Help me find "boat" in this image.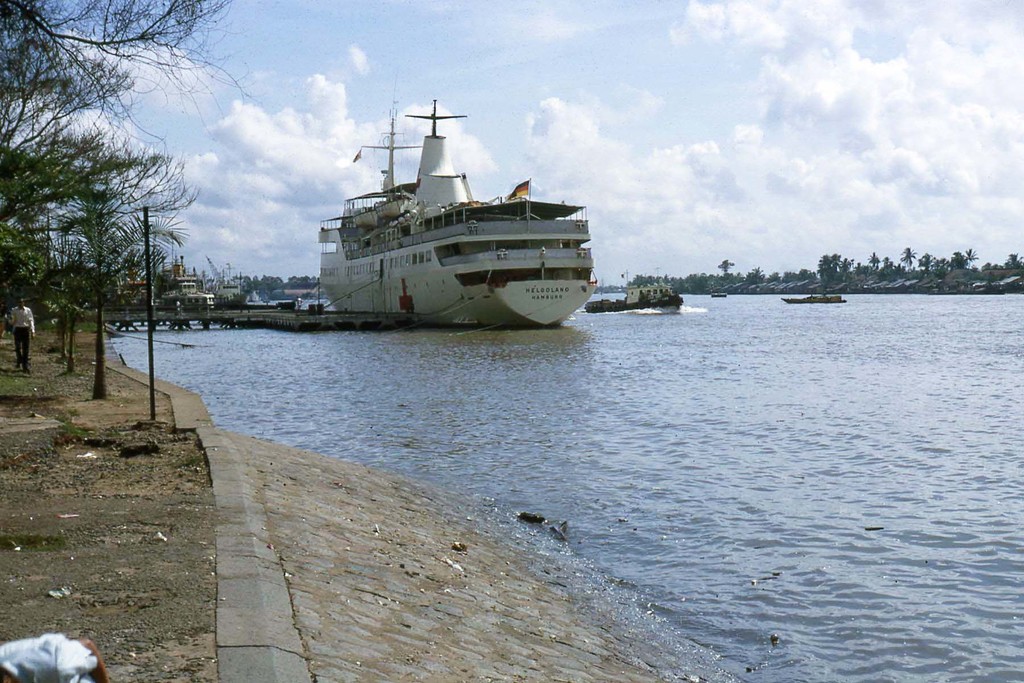
Found it: l=316, t=63, r=598, b=331.
